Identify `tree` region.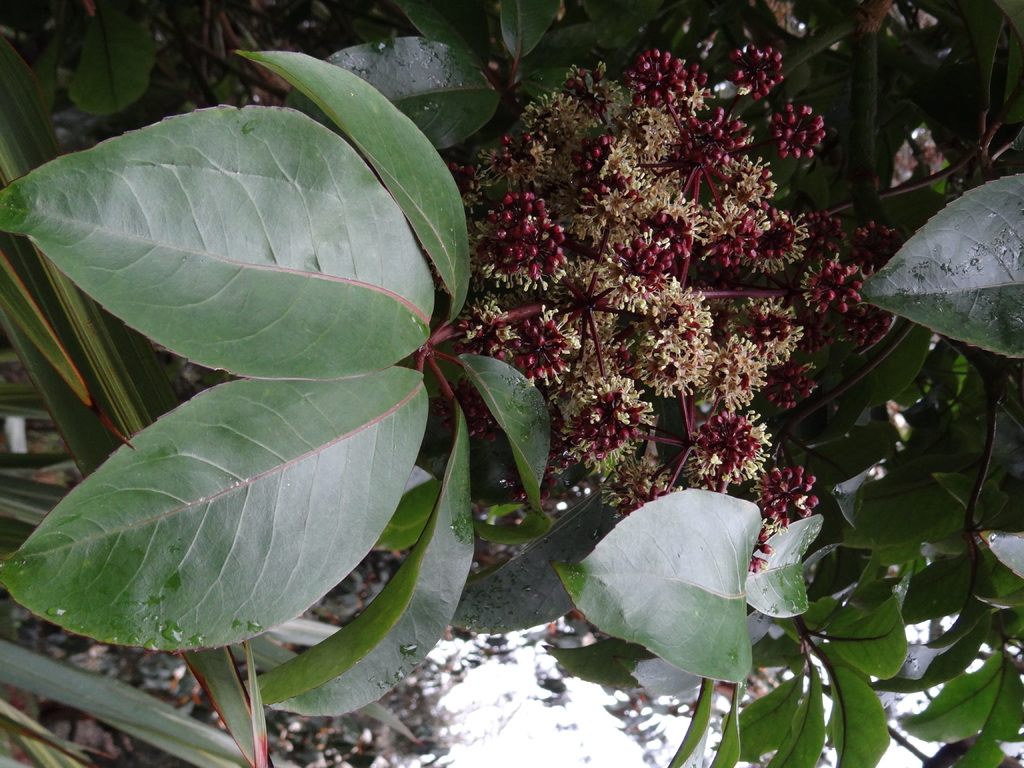
Region: [left=0, top=2, right=1011, bottom=767].
